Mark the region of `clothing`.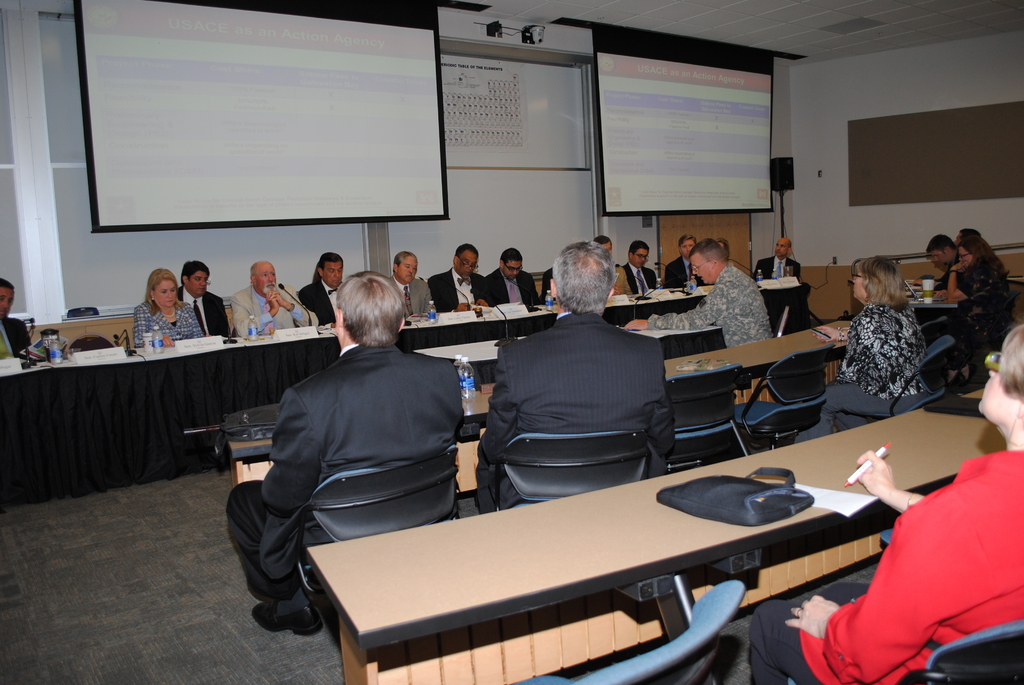
Region: 617/258/653/288.
